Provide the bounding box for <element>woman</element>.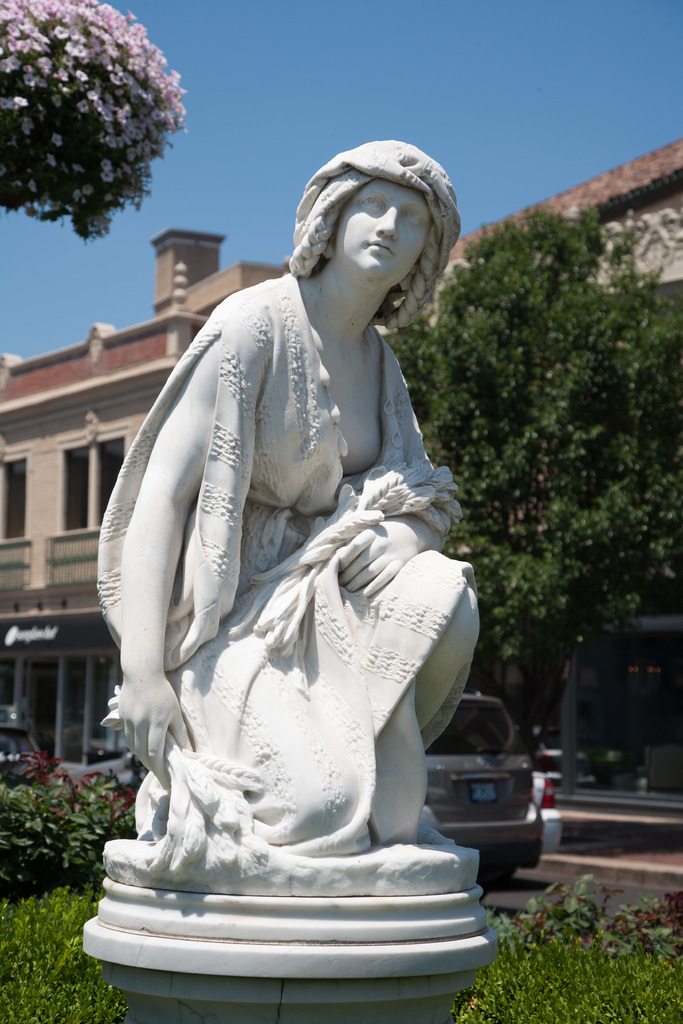
86:110:517:957.
